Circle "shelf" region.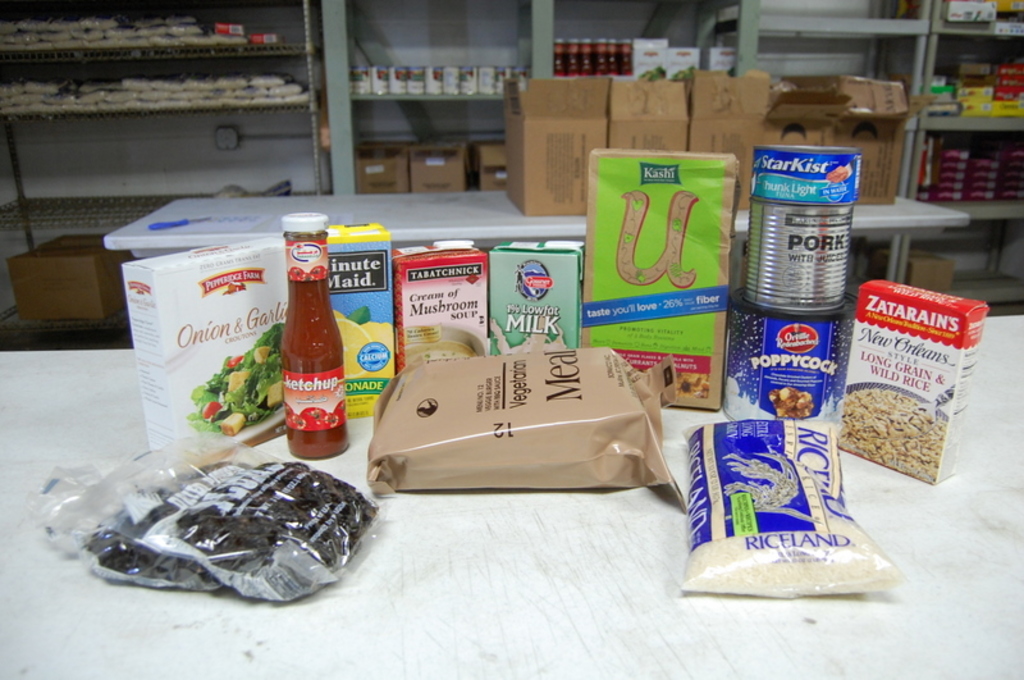
Region: 339,0,553,193.
